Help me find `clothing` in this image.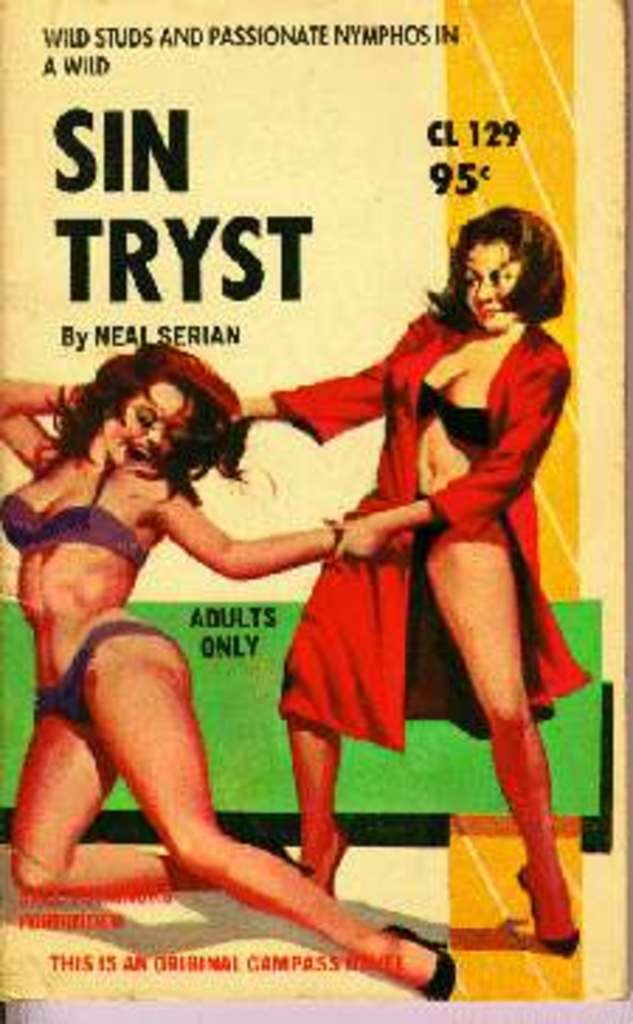
Found it: (left=0, top=453, right=152, bottom=577).
